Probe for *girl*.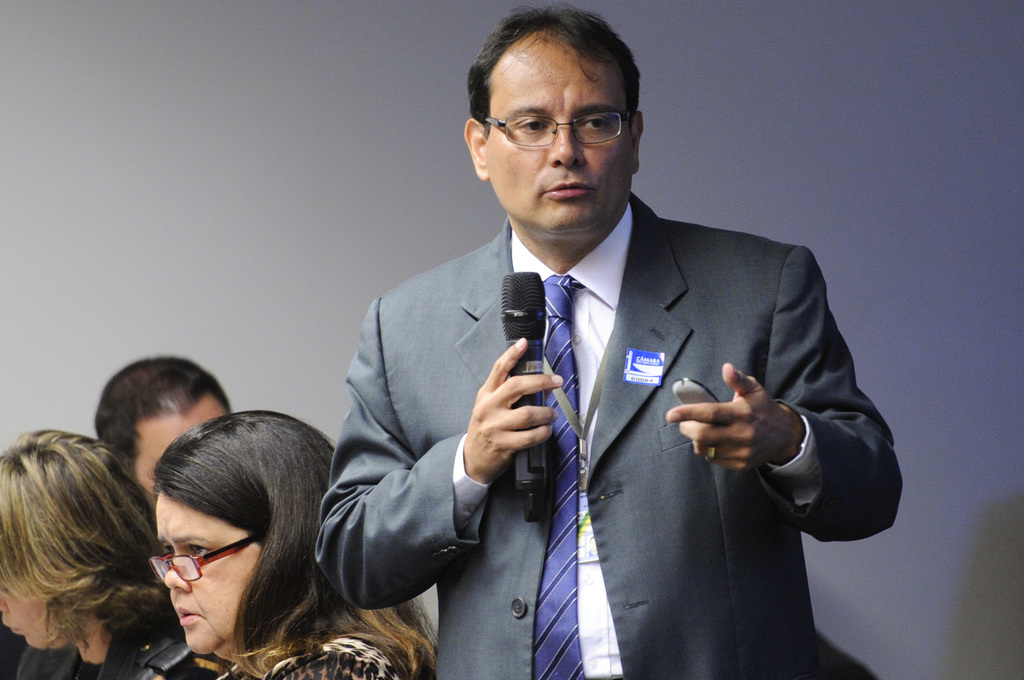
Probe result: box=[0, 424, 180, 679].
